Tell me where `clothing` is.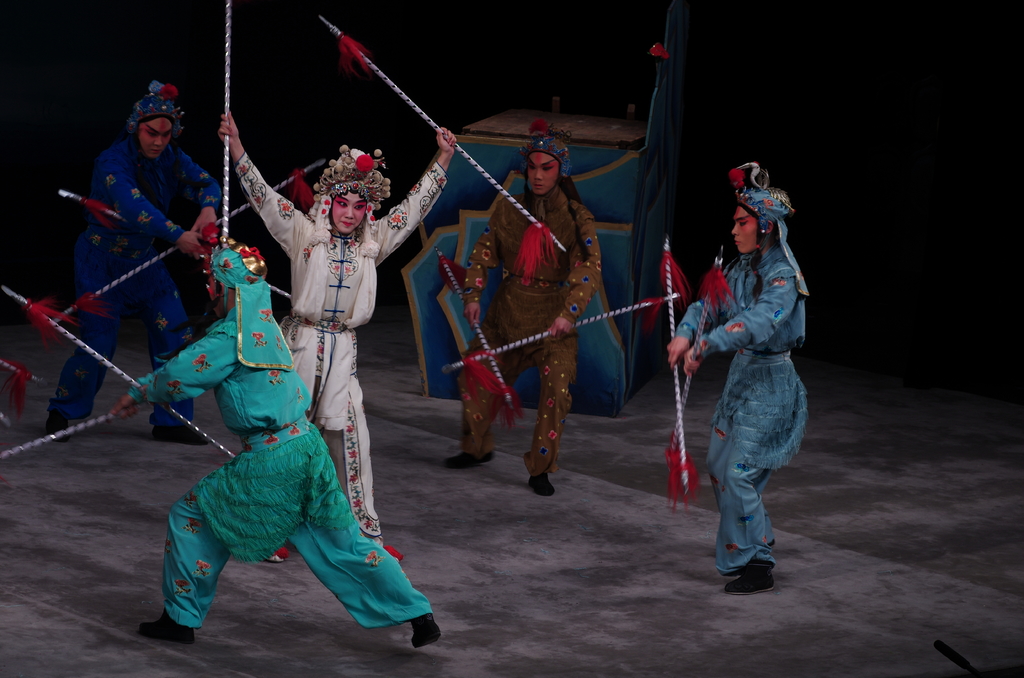
`clothing` is at l=221, t=134, r=438, b=549.
